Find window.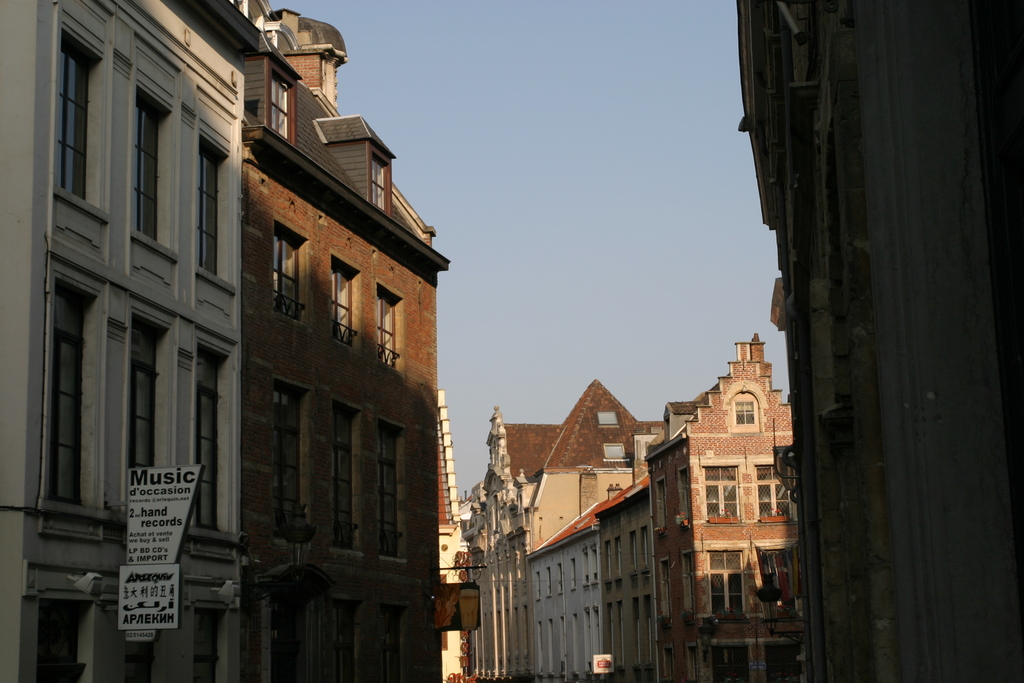
x1=372 y1=150 x2=391 y2=214.
